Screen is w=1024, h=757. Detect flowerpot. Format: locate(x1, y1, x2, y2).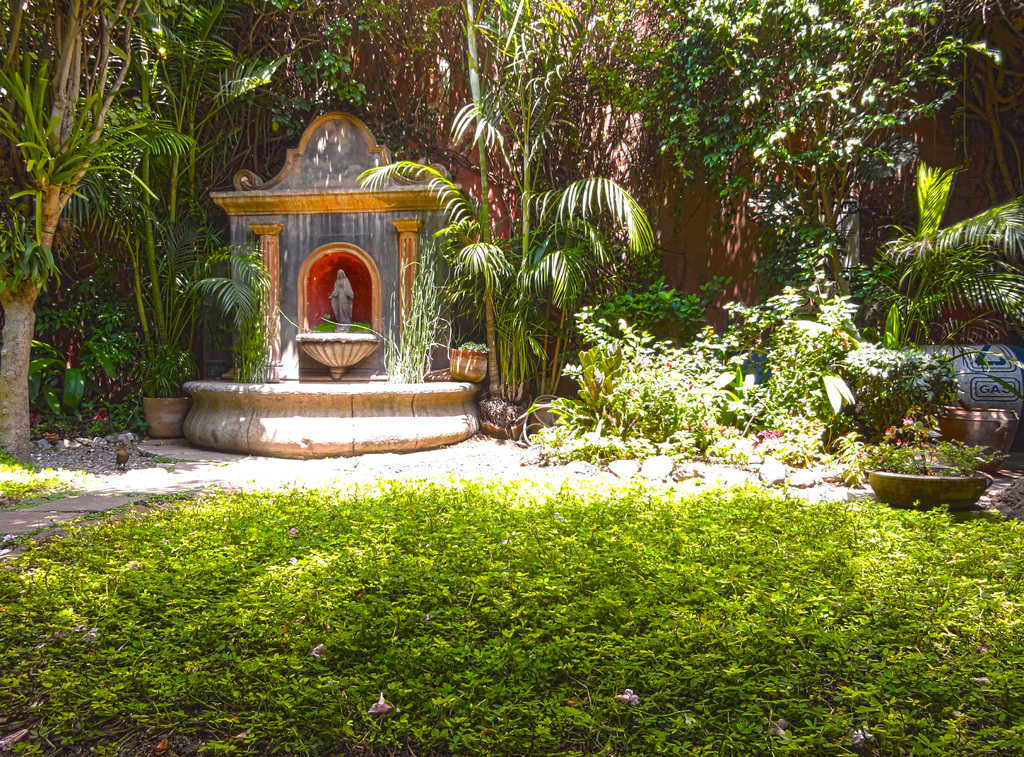
locate(447, 347, 491, 381).
